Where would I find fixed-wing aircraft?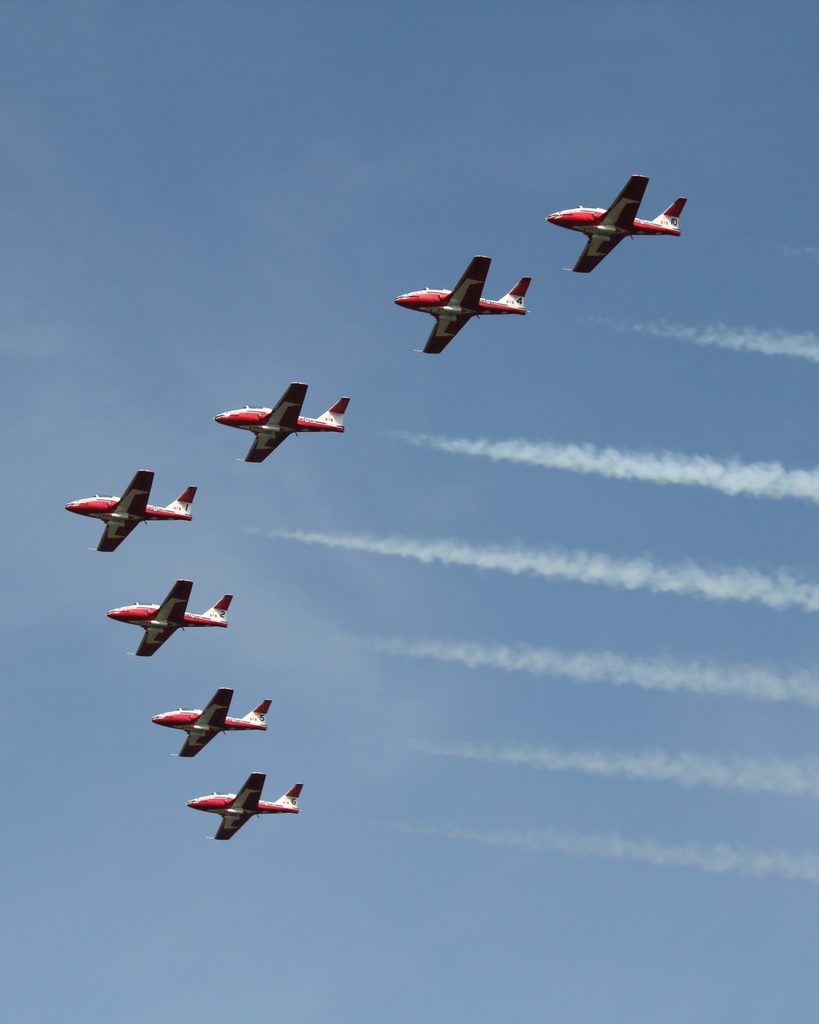
At 62:469:202:562.
